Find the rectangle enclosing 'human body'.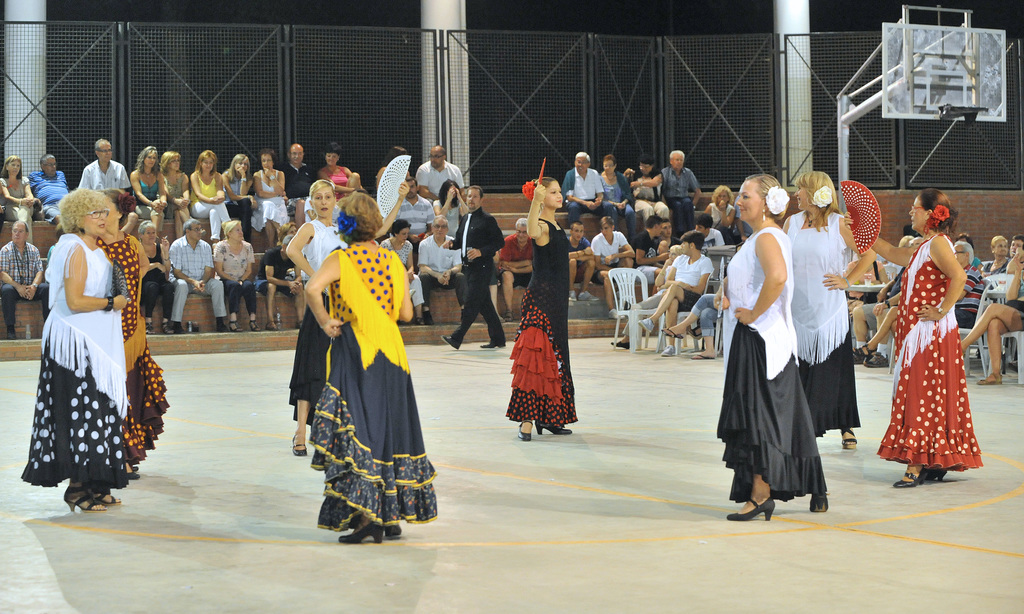
bbox(29, 135, 151, 526).
